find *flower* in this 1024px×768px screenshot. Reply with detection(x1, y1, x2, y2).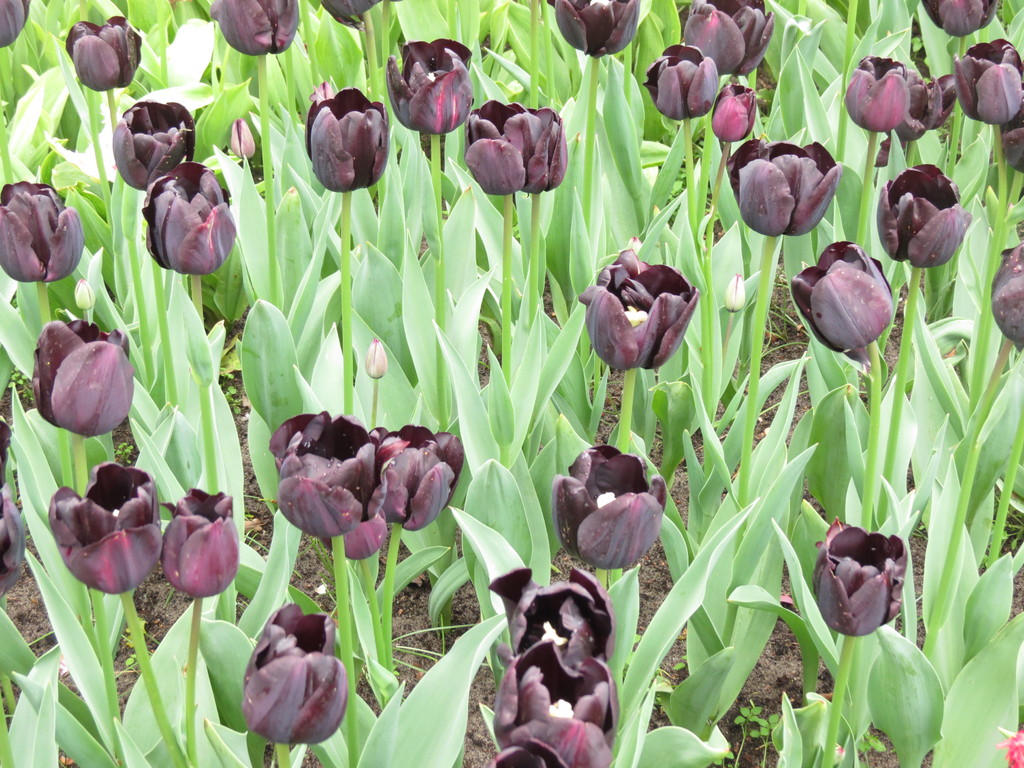
detection(932, 68, 963, 124).
